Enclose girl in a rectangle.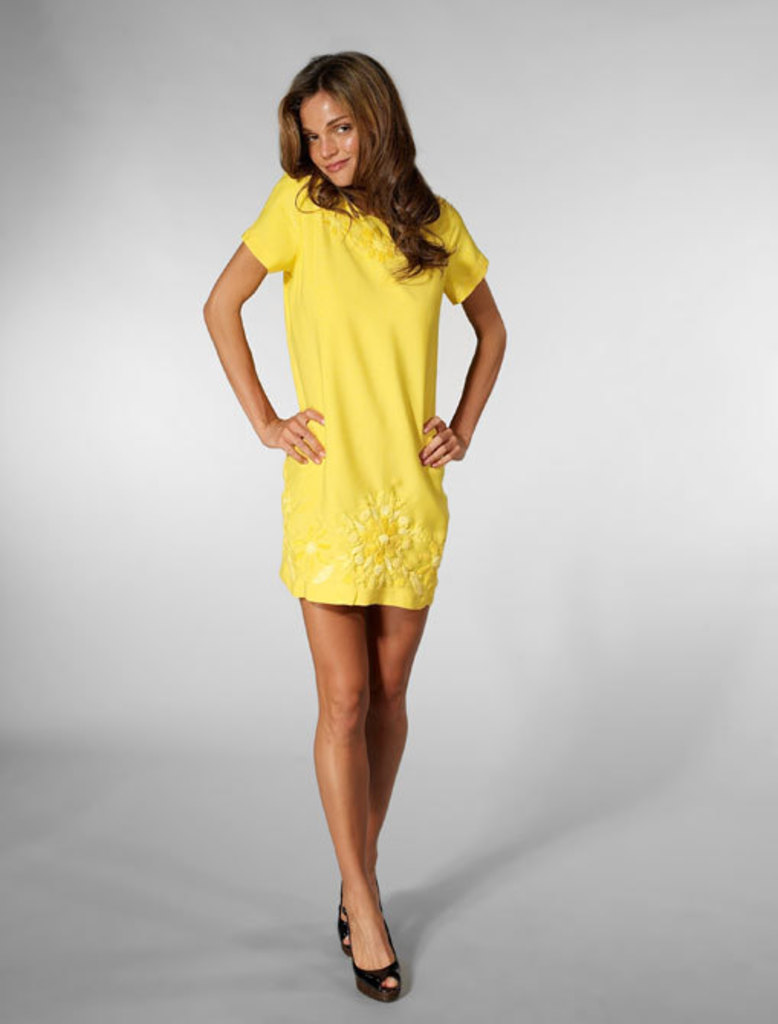
bbox=[202, 52, 509, 1001].
